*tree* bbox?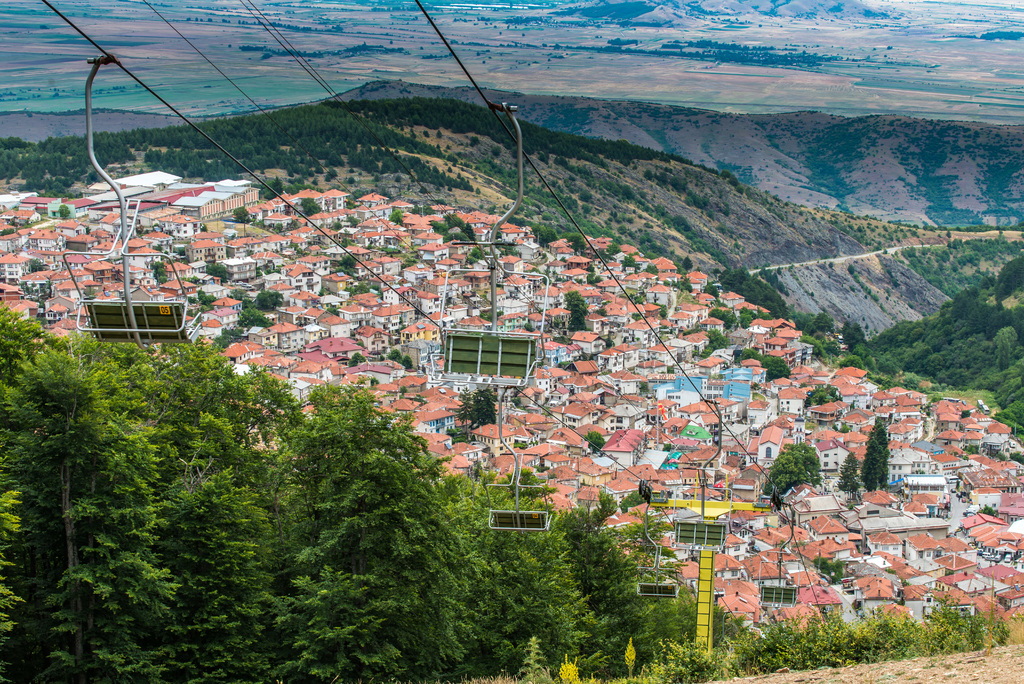
detection(434, 218, 474, 239)
